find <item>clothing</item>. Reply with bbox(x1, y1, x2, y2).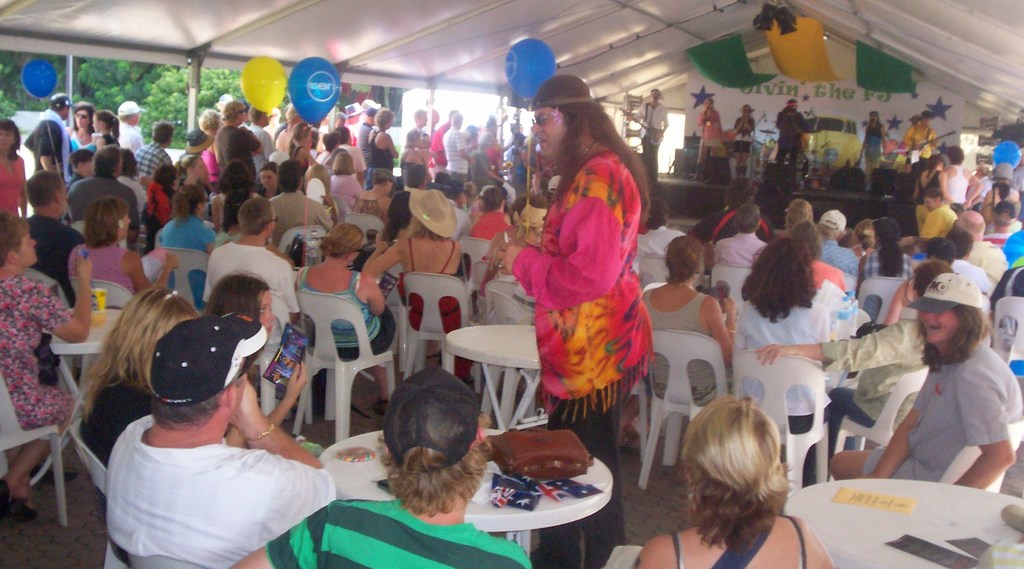
bbox(264, 190, 333, 246).
